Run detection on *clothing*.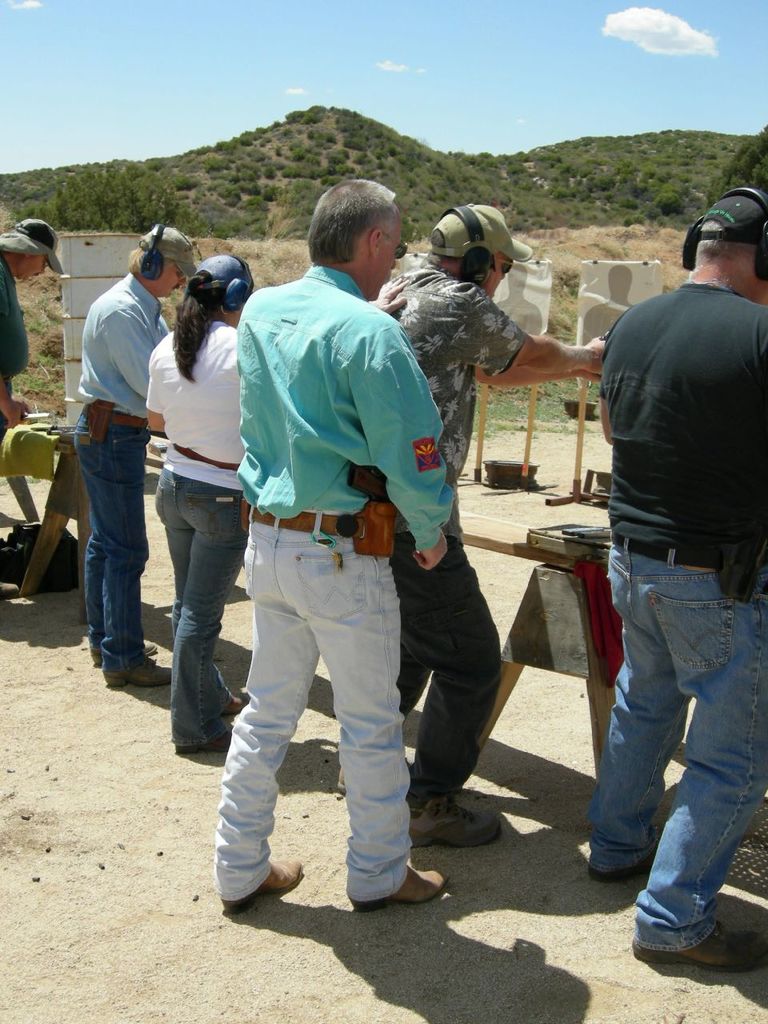
Result: 146 317 252 744.
